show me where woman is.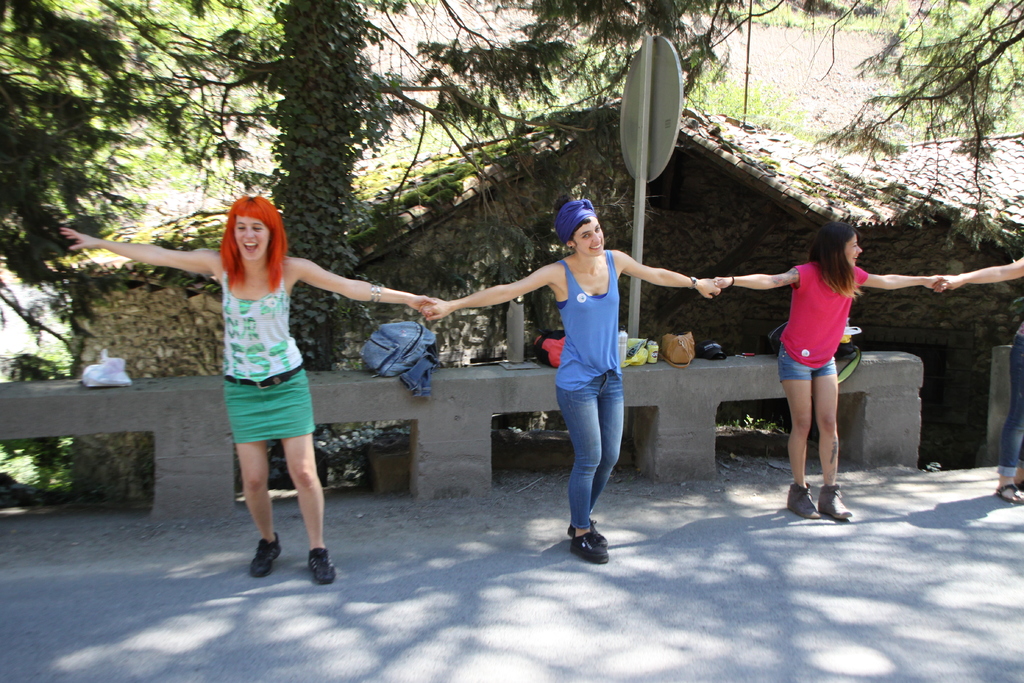
woman is at 935 250 1023 503.
